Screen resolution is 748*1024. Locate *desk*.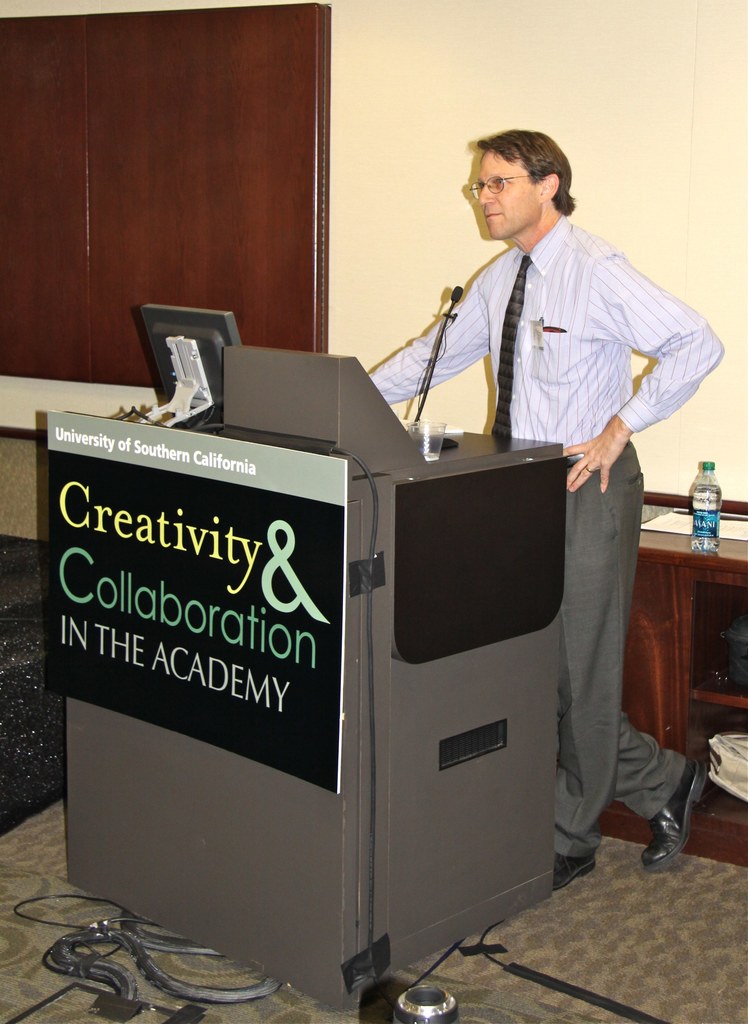
605/484/747/865.
